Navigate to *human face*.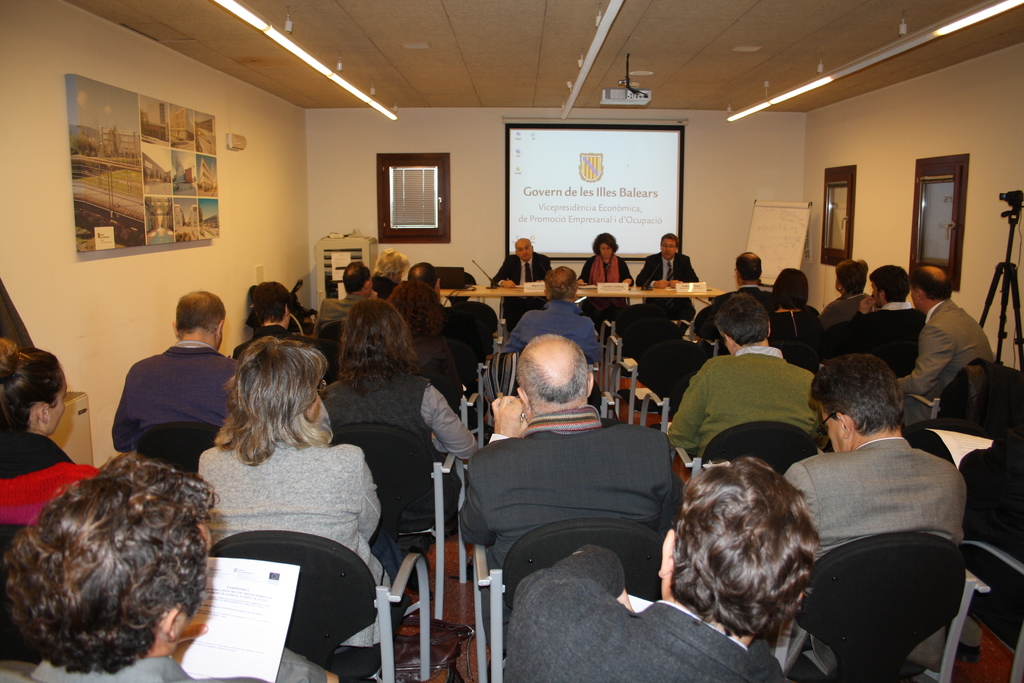
Navigation target: box=[820, 406, 843, 452].
